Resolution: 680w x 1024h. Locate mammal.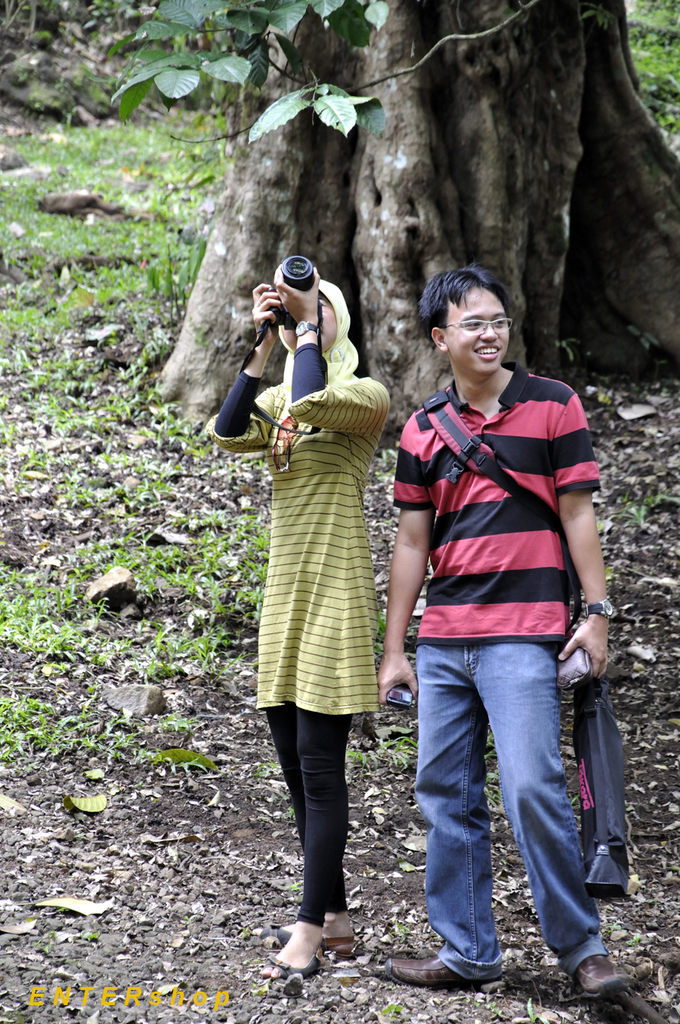
384/286/623/999.
